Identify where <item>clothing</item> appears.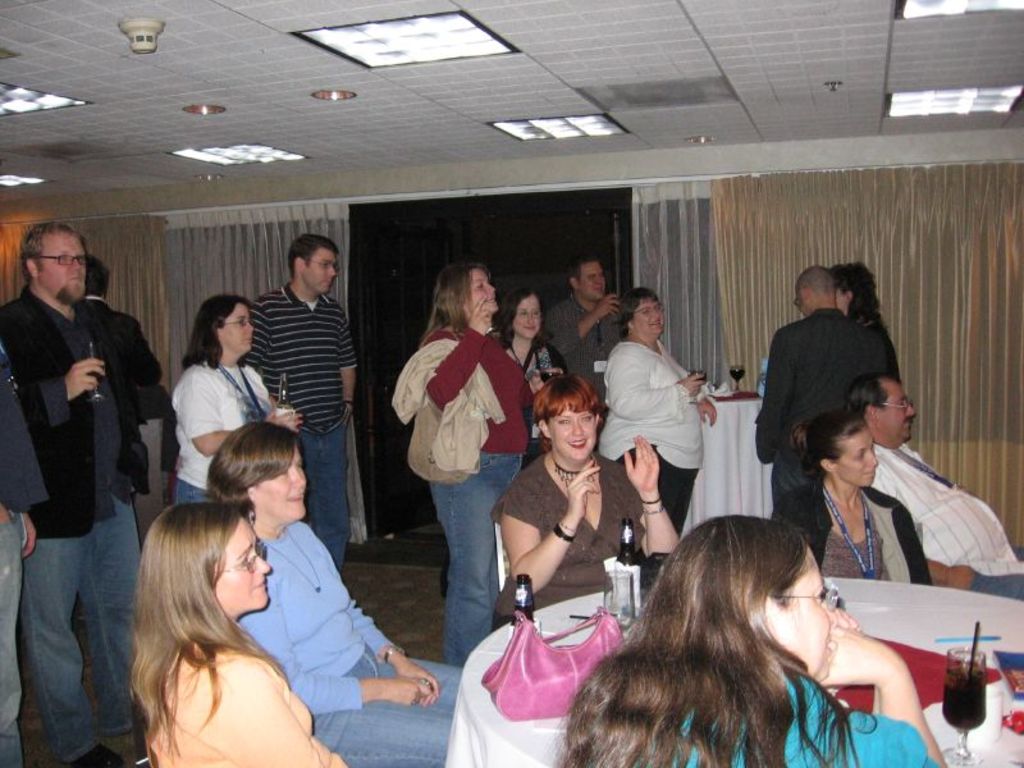
Appears at bbox=[451, 575, 1023, 767].
